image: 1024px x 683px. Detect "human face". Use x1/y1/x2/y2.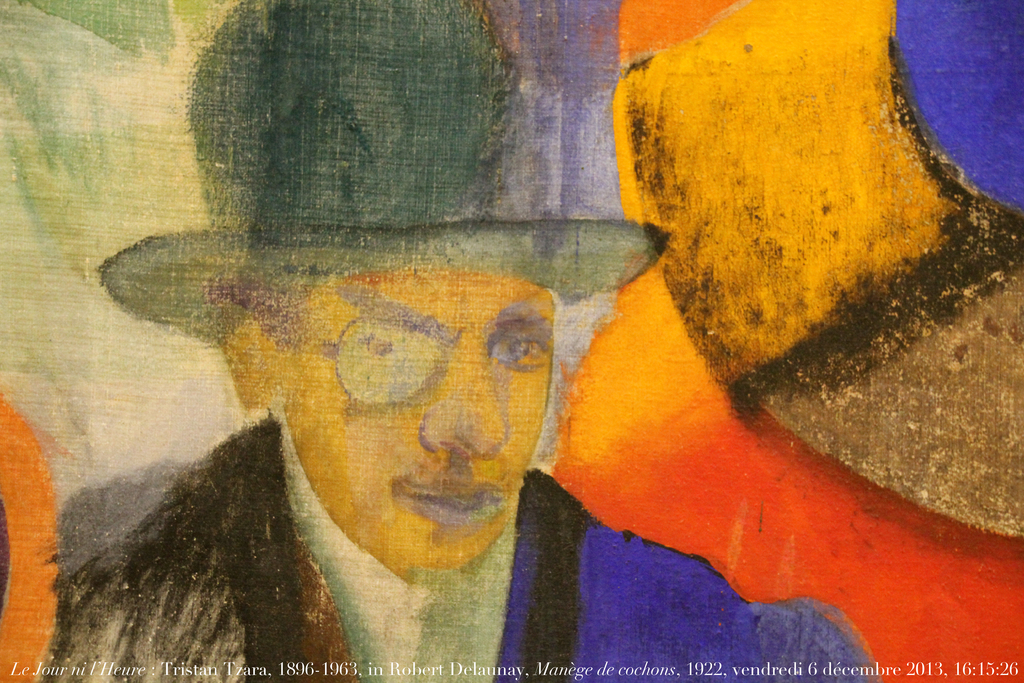
258/259/570/566.
